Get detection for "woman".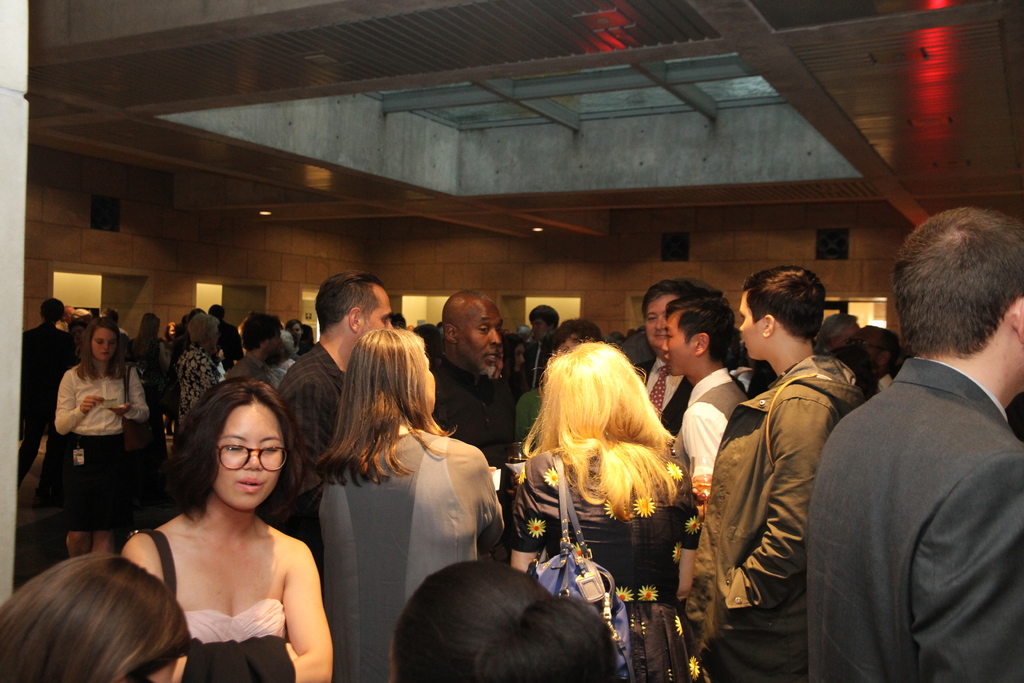
Detection: BBox(131, 314, 172, 382).
